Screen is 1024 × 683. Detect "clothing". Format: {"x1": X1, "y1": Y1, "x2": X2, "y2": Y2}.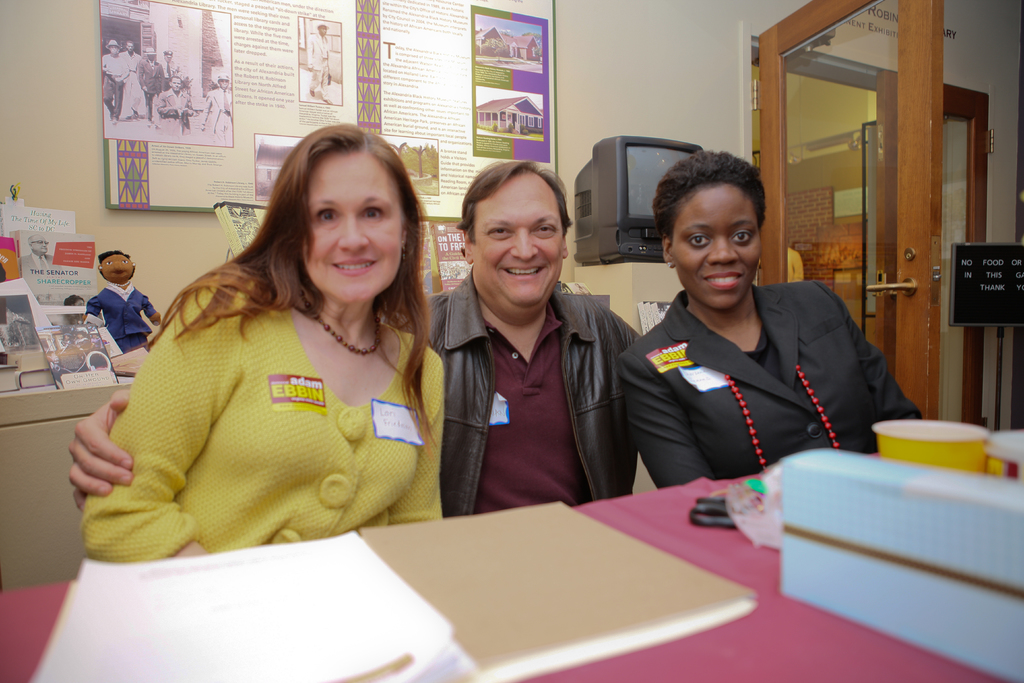
{"x1": 109, "y1": 235, "x2": 435, "y2": 563}.
